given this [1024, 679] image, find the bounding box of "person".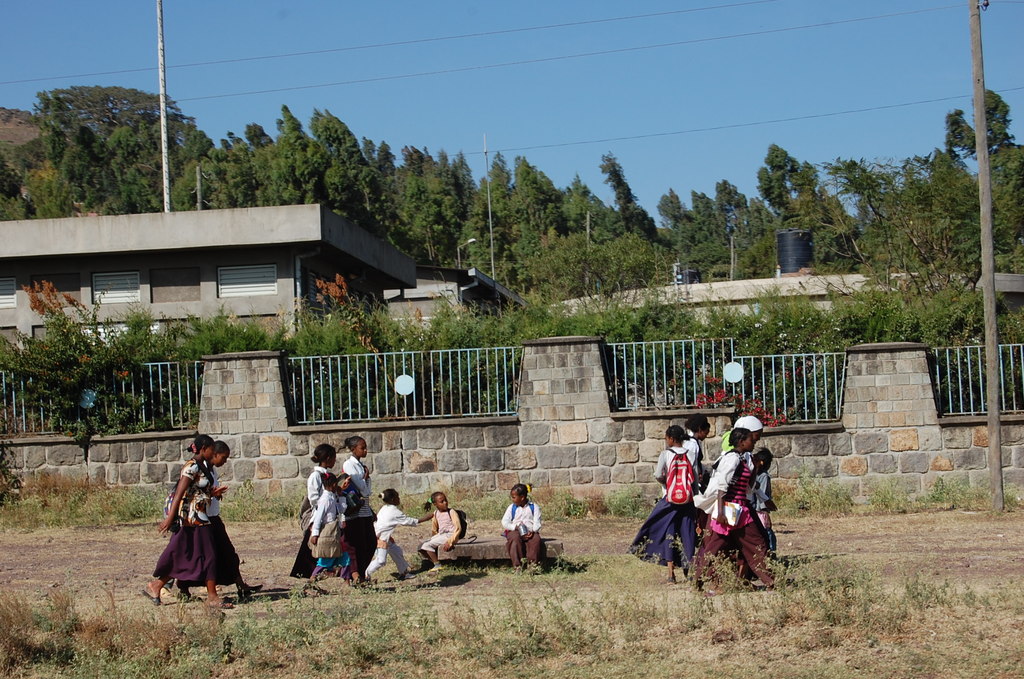
x1=305, y1=468, x2=349, y2=575.
